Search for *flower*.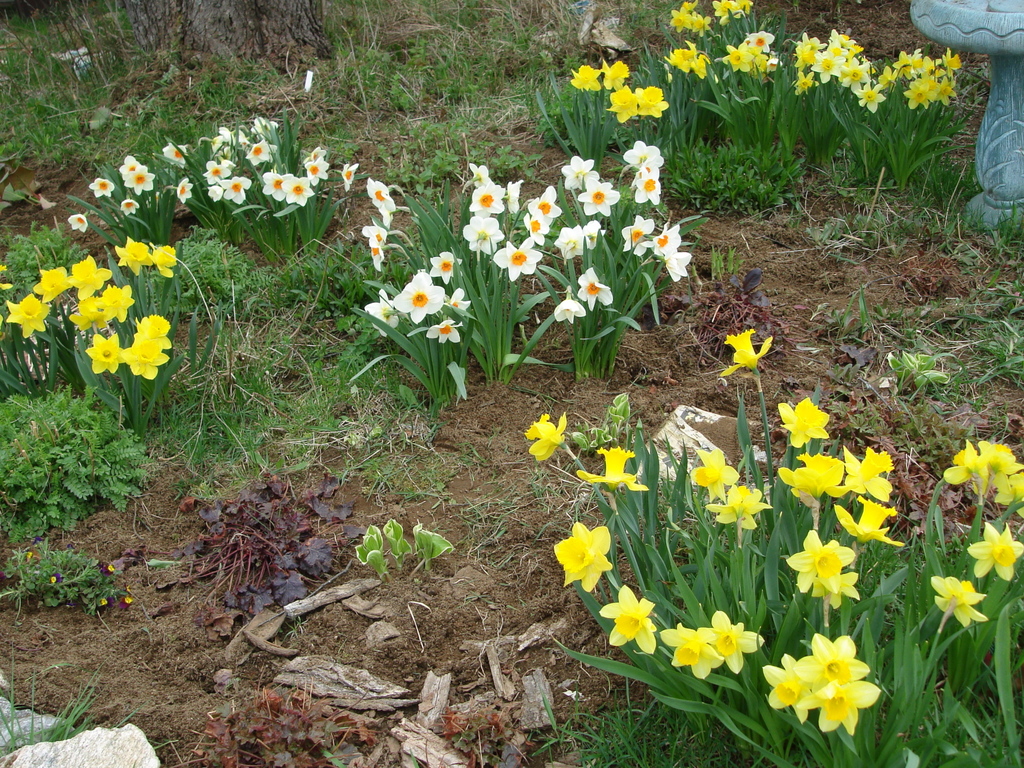
Found at BBox(493, 243, 543, 282).
